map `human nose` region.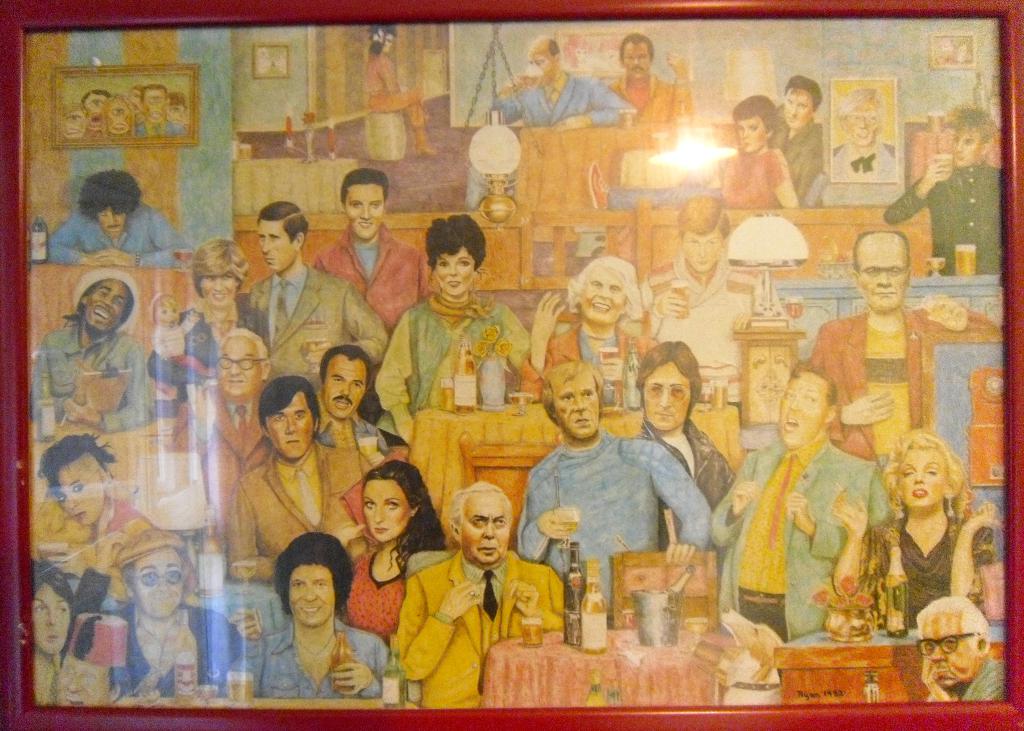
Mapped to (left=573, top=396, right=586, bottom=410).
